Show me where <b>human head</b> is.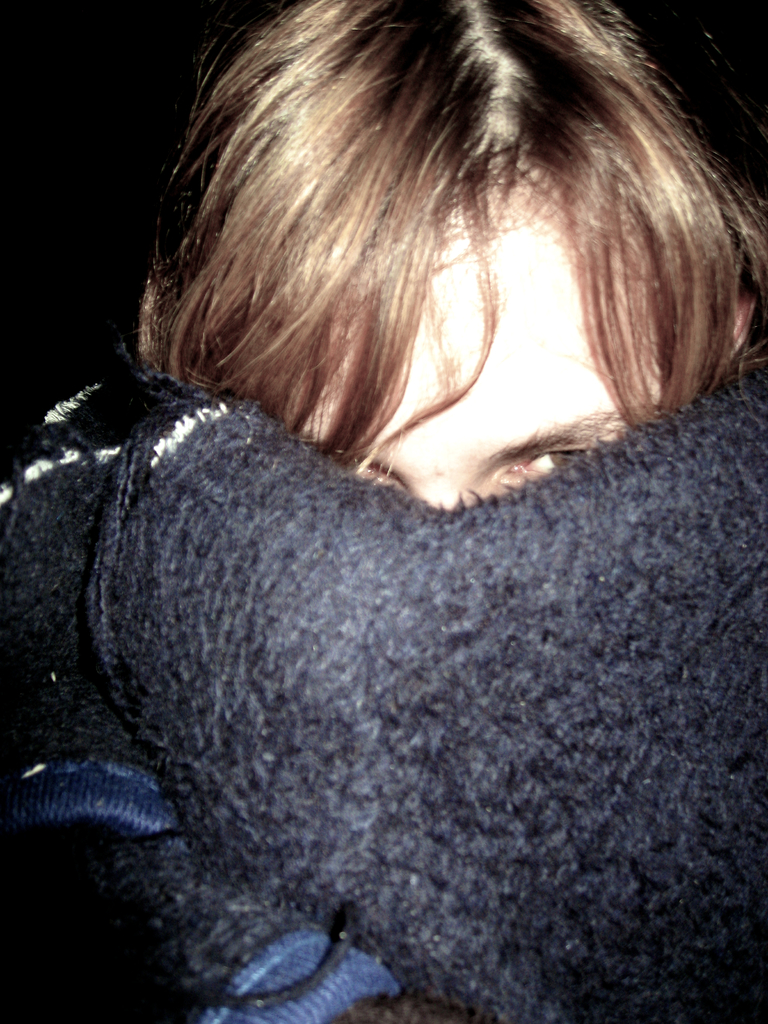
<b>human head</b> is at 143, 12, 726, 500.
